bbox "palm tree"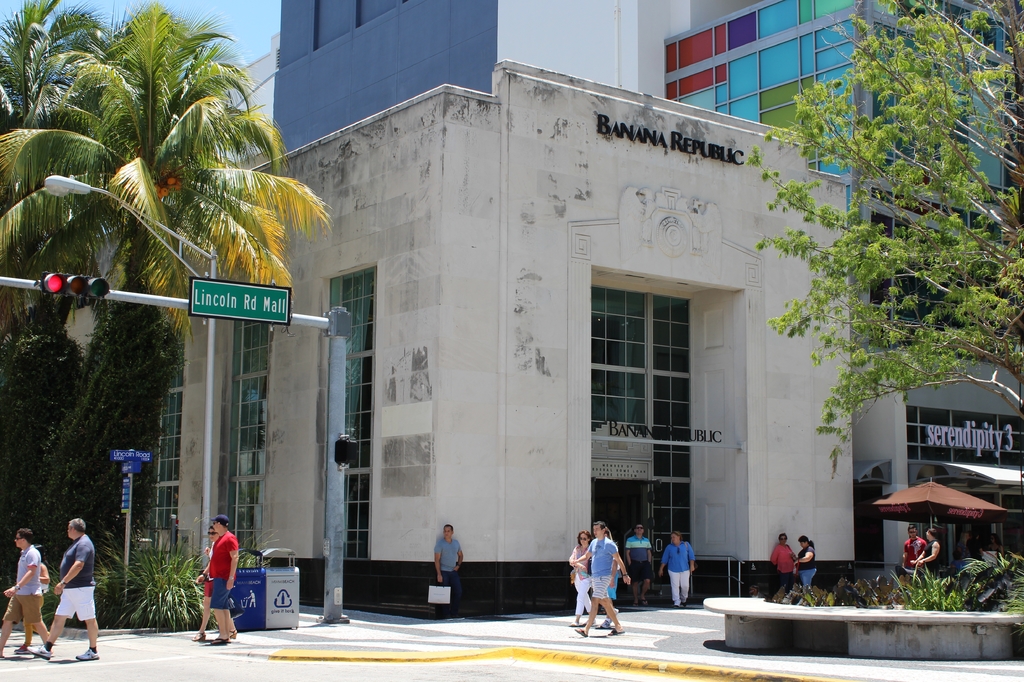
0,4,321,540
